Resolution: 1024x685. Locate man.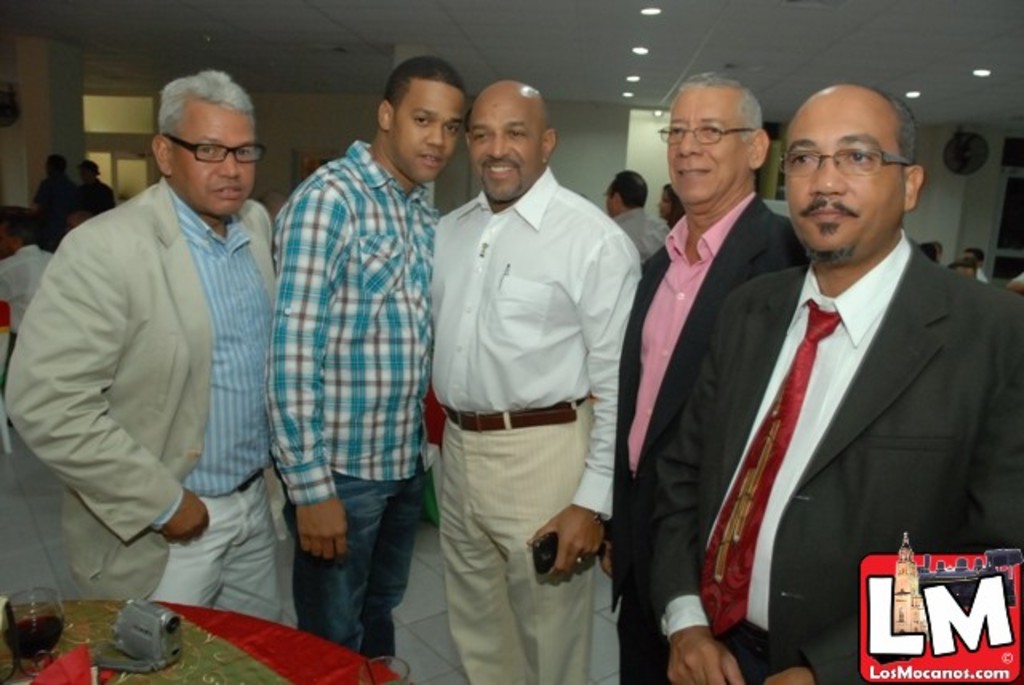
region(952, 259, 978, 277).
